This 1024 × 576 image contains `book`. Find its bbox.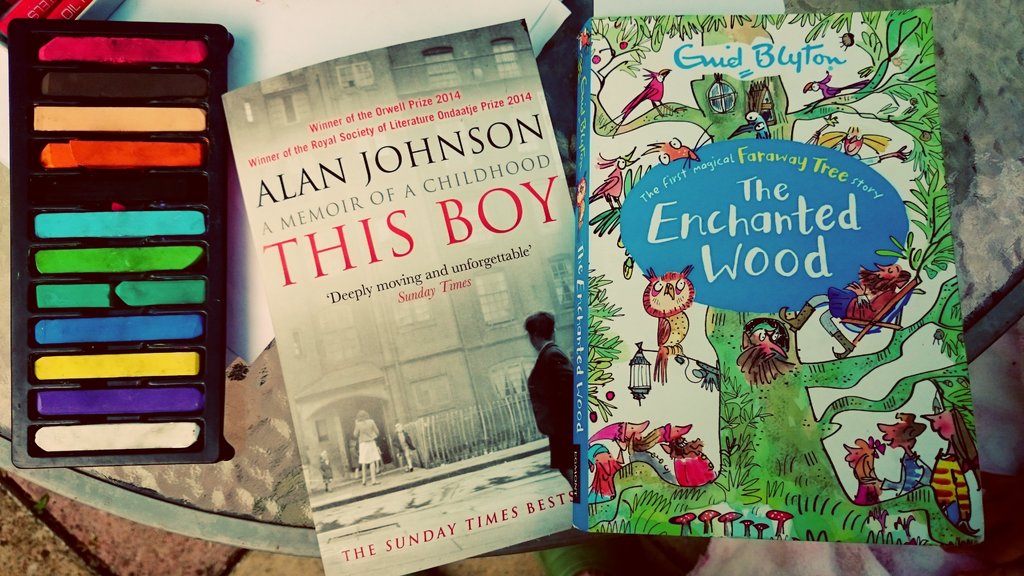
216/12/577/575.
